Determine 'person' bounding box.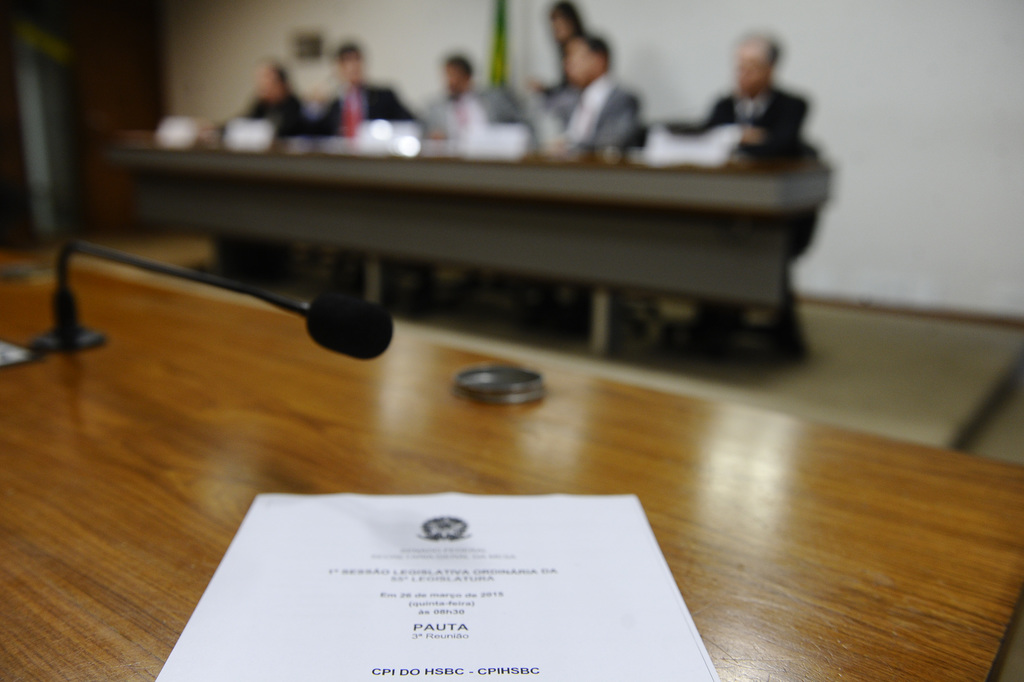
Determined: box=[528, 0, 588, 95].
